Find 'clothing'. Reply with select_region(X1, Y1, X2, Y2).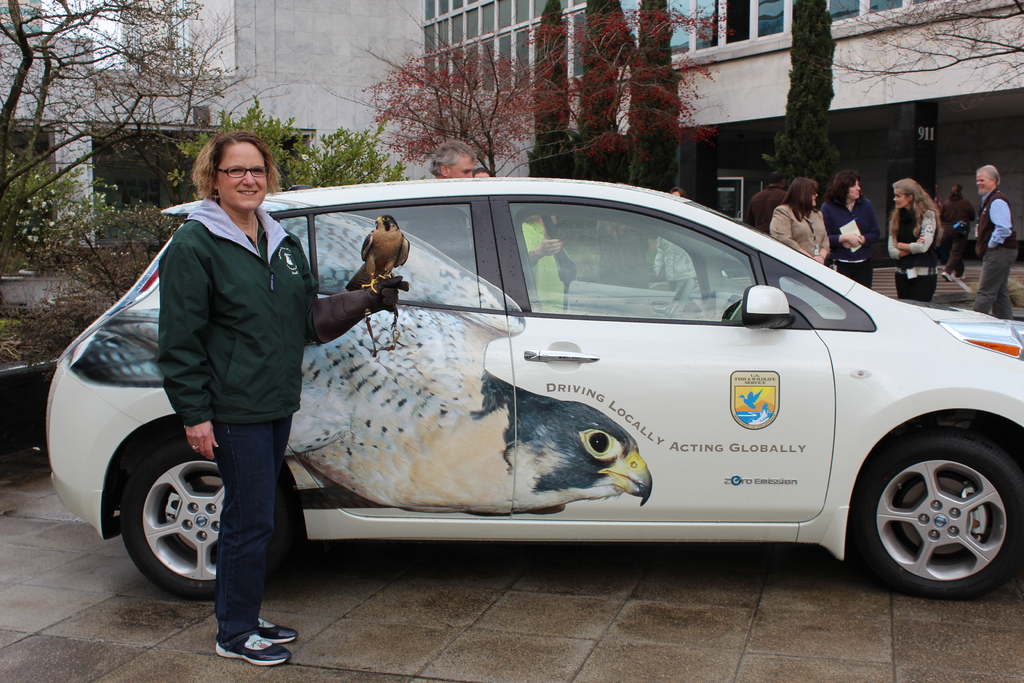
select_region(886, 201, 936, 298).
